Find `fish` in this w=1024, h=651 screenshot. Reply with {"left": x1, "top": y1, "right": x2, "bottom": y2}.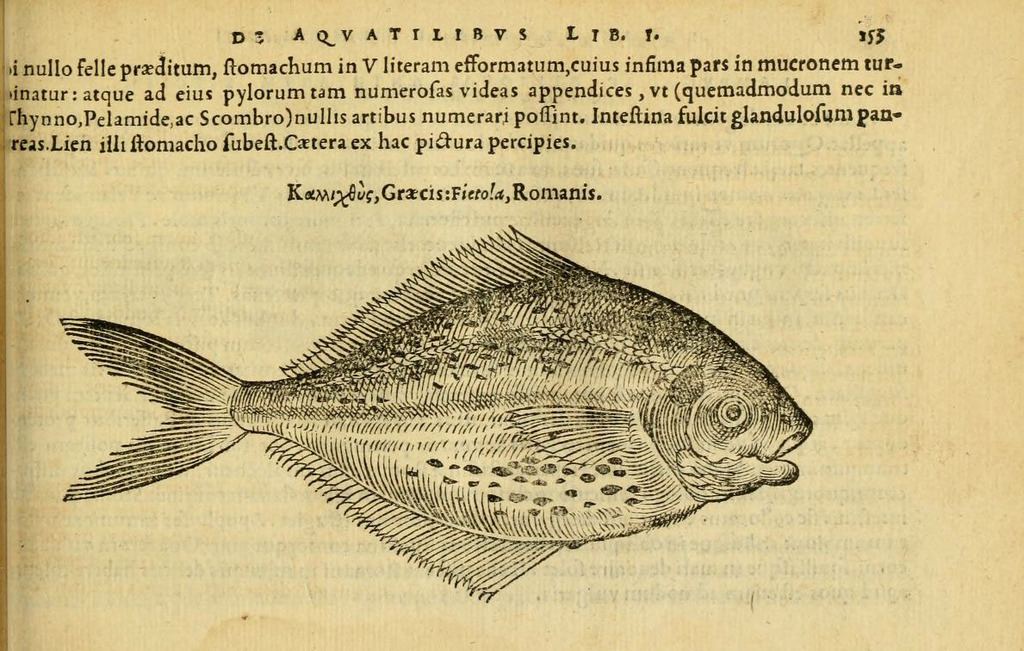
{"left": 58, "top": 232, "right": 819, "bottom": 599}.
